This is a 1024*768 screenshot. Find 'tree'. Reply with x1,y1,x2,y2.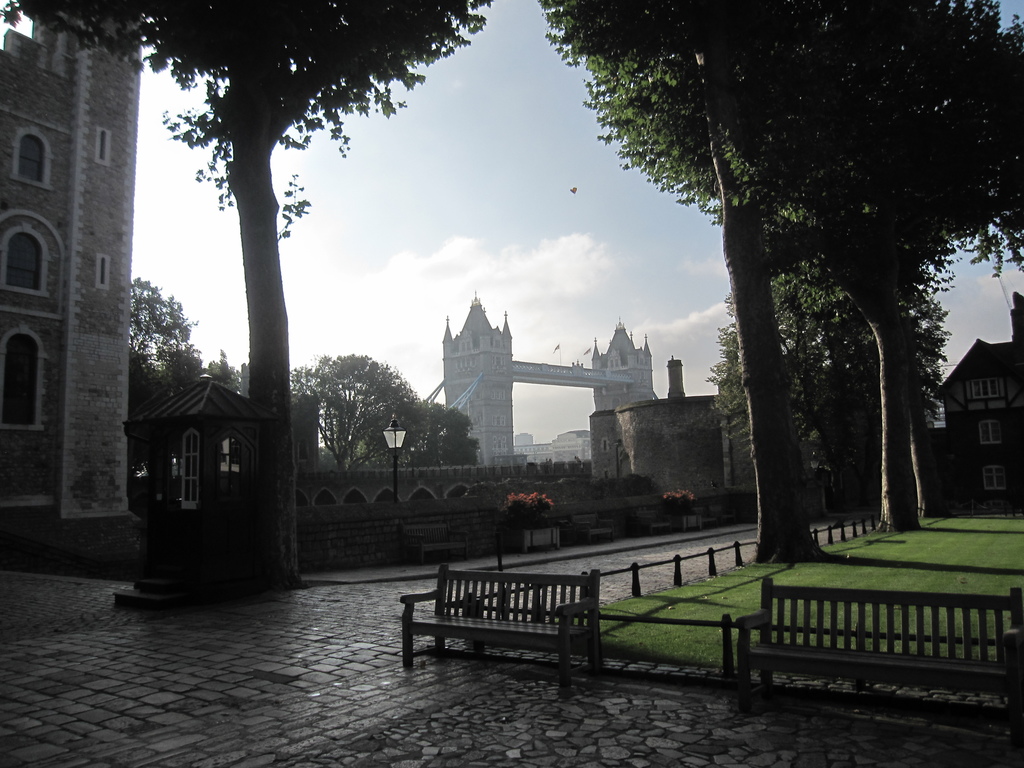
204,343,237,389.
